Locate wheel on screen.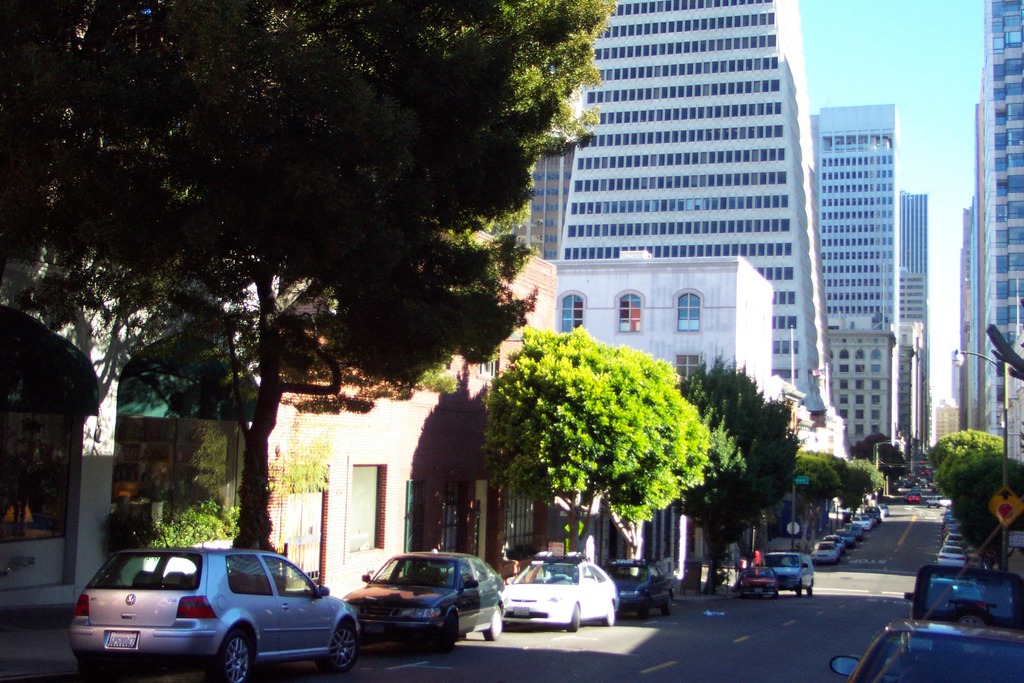
On screen at (480, 606, 504, 641).
